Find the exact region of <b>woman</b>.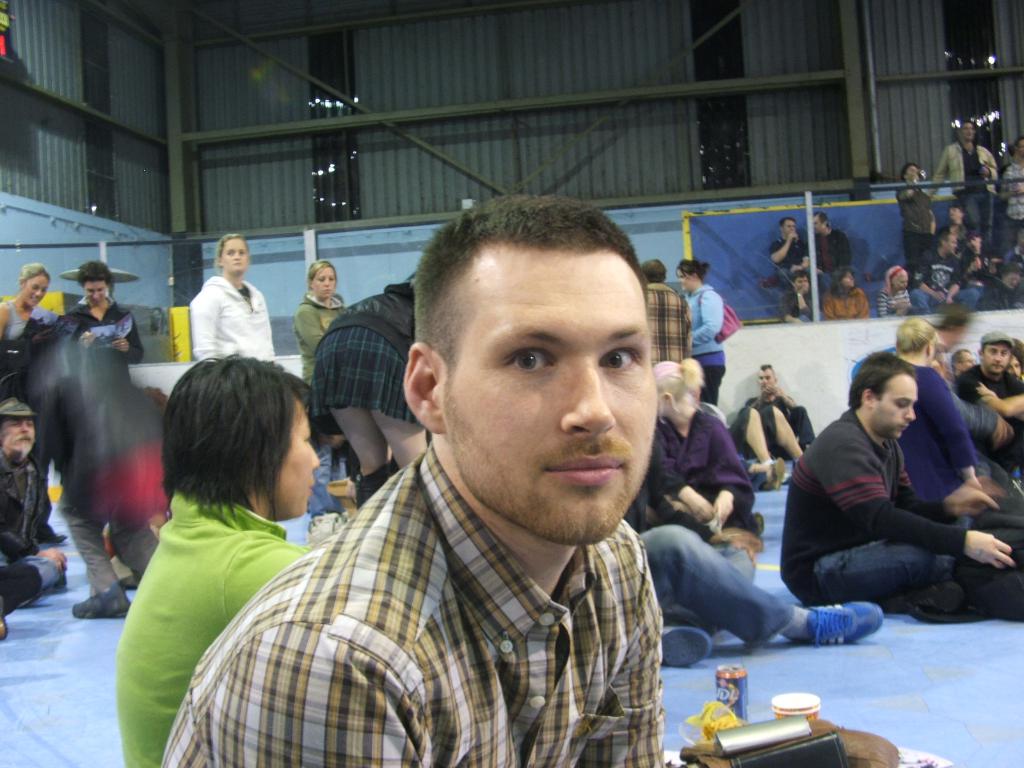
Exact region: region(309, 276, 440, 498).
